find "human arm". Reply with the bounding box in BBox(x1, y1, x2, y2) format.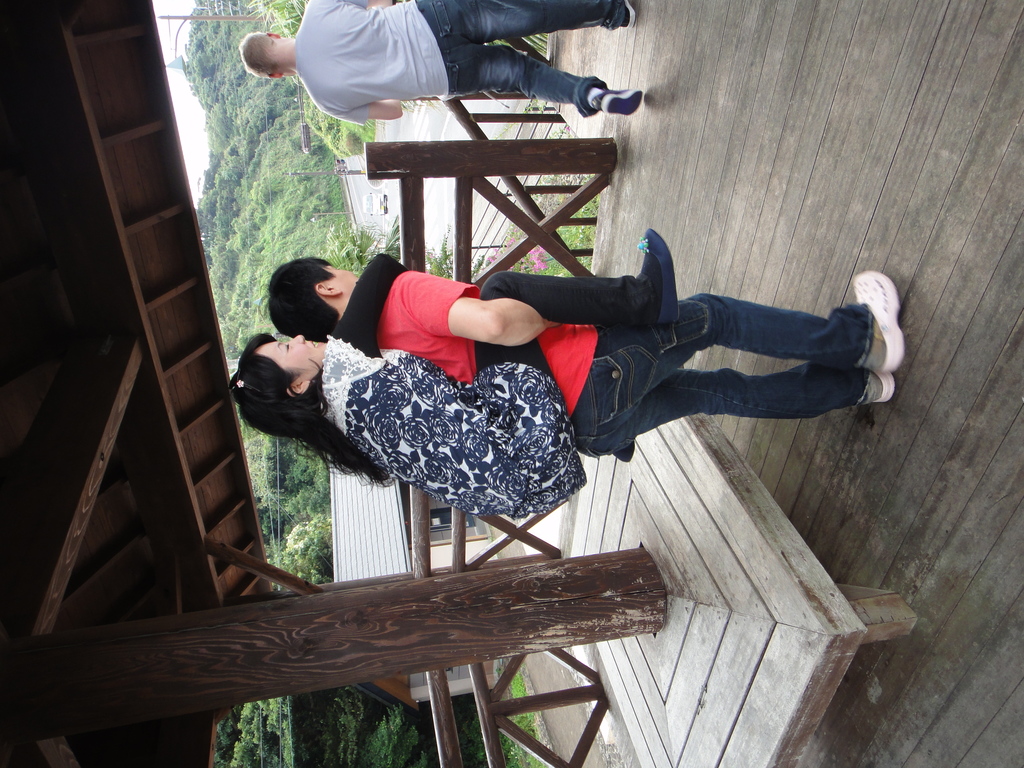
BBox(321, 248, 402, 358).
